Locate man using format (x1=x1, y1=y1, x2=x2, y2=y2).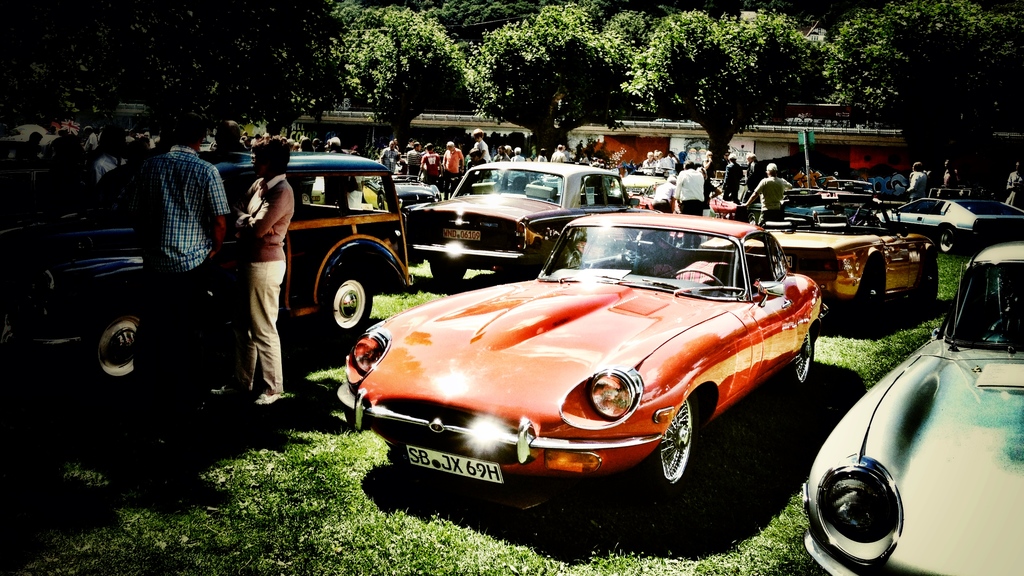
(x1=17, y1=128, x2=45, y2=159).
